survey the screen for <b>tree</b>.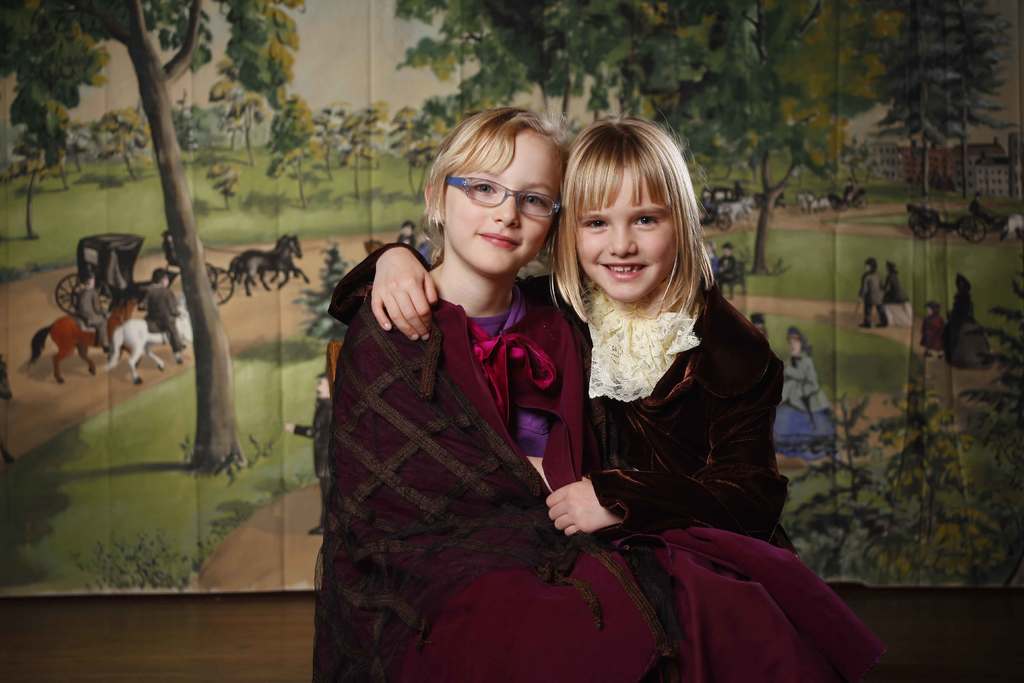
Survey found: {"left": 85, "top": 108, "right": 150, "bottom": 180}.
